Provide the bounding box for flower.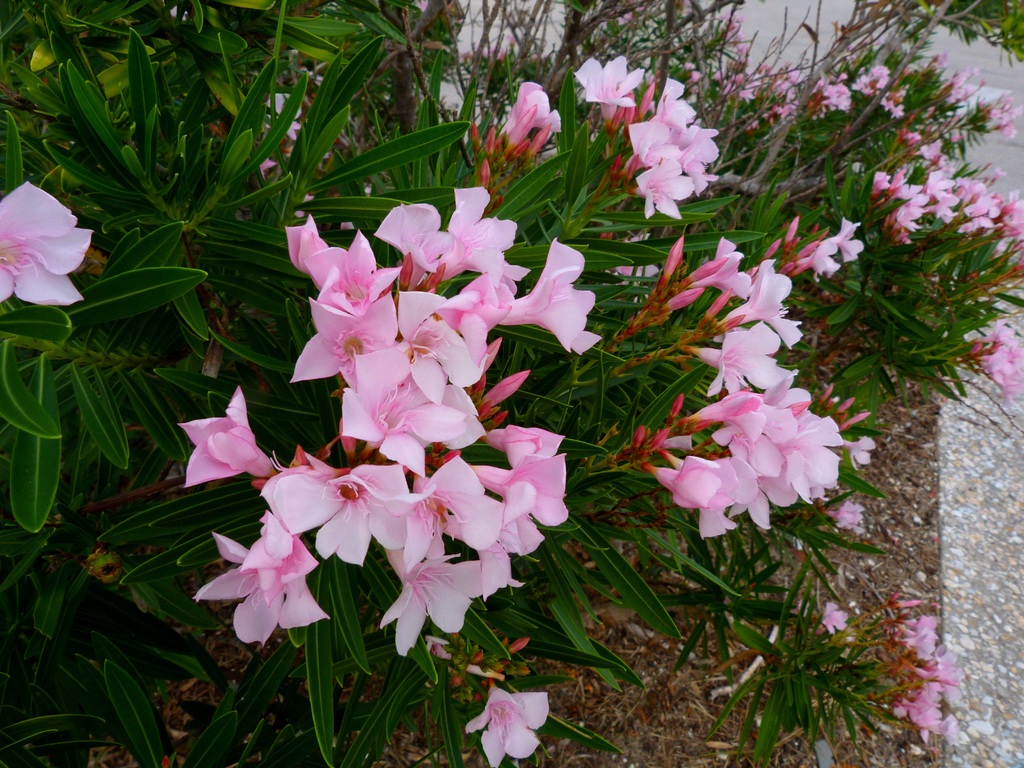
[608,232,661,289].
